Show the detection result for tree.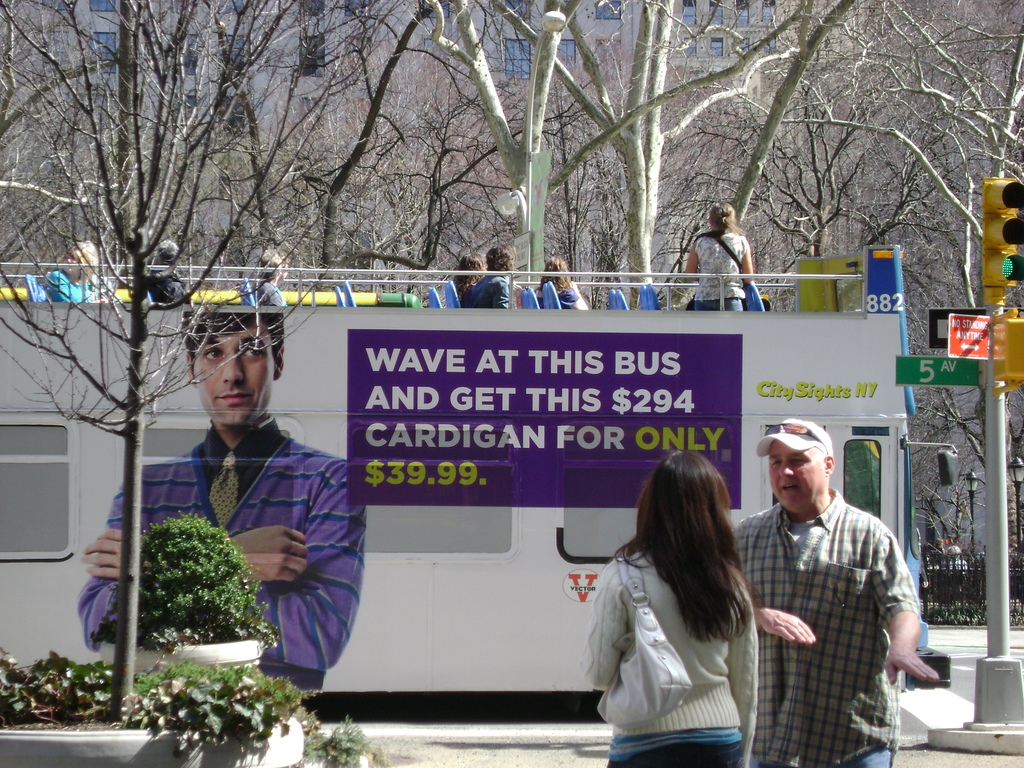
[431,0,806,285].
